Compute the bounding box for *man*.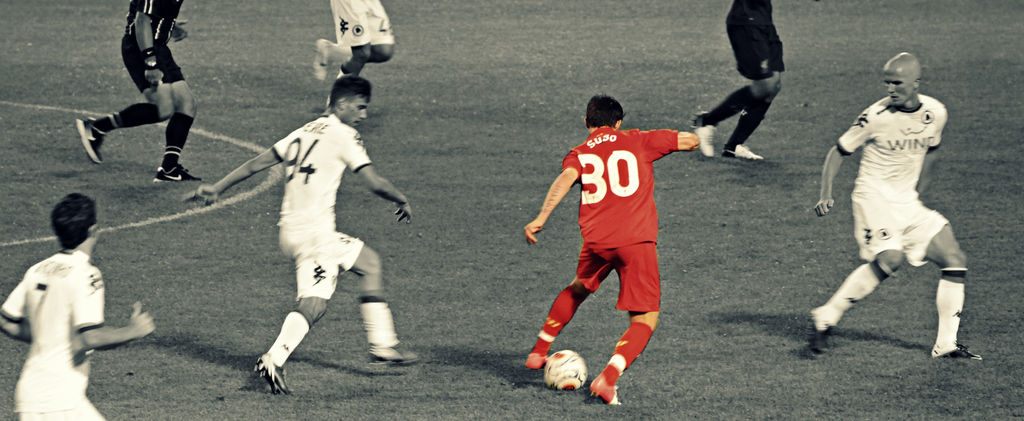
520:95:705:408.
